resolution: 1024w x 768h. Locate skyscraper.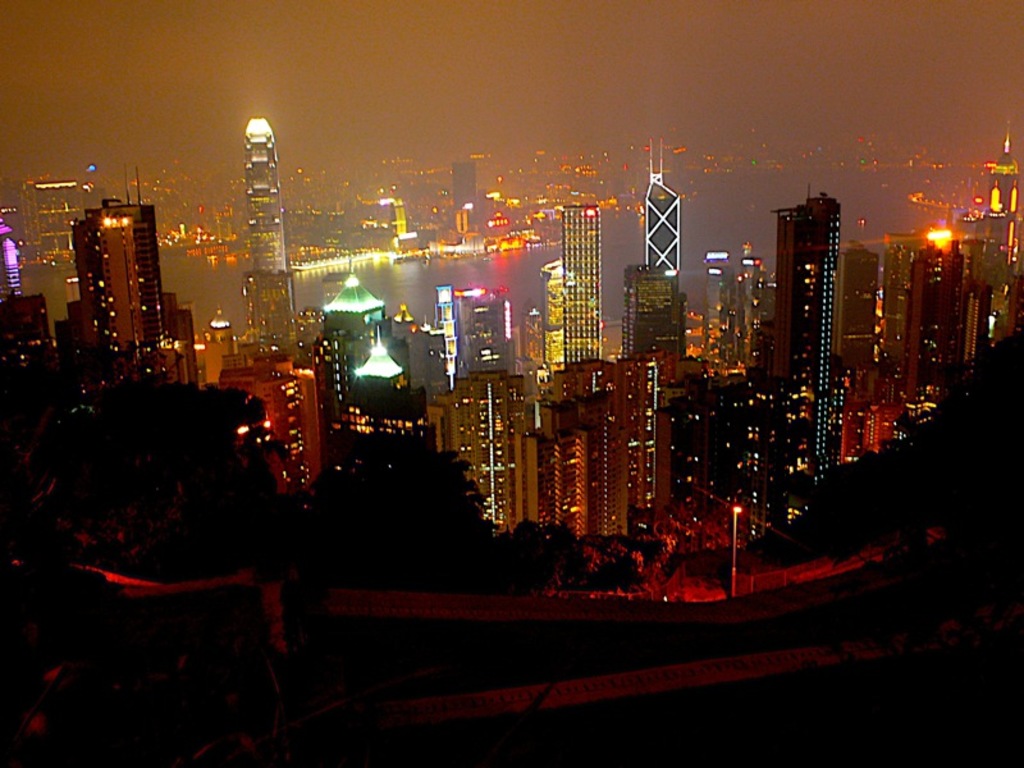
[534,252,576,370].
